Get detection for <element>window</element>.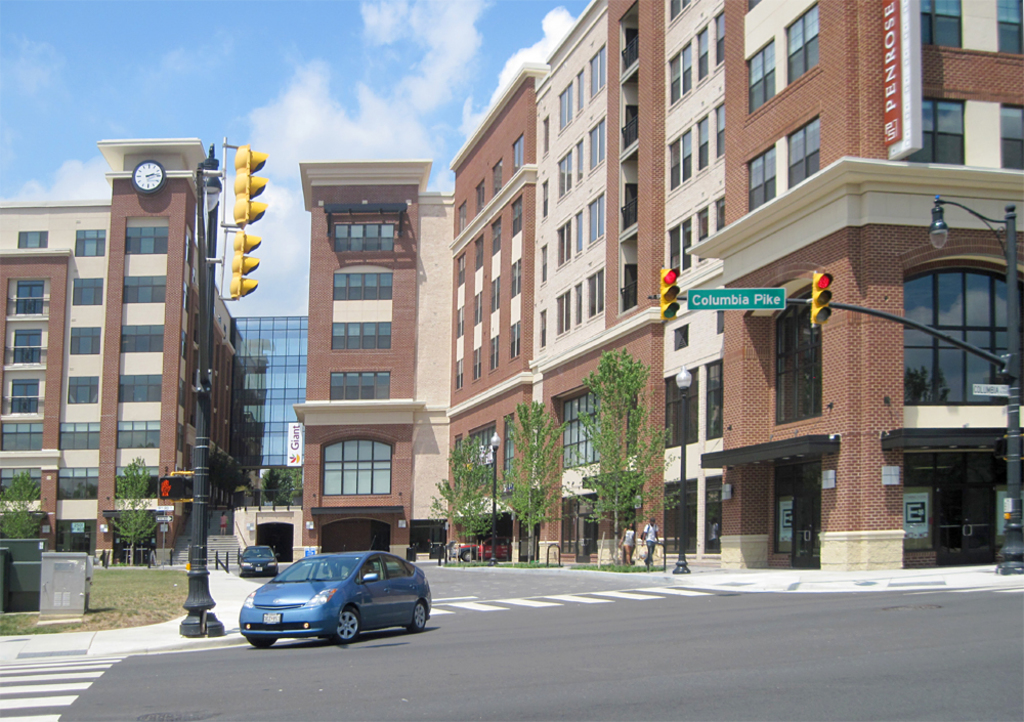
Detection: region(1000, 109, 1021, 172).
